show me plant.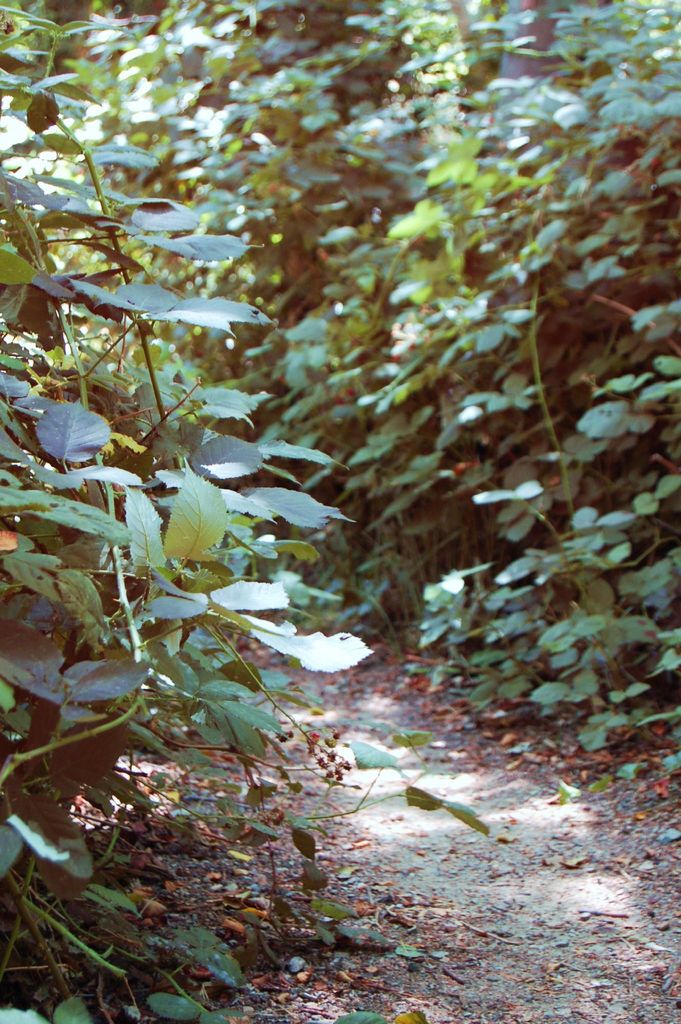
plant is here: <bbox>389, 421, 676, 797</bbox>.
